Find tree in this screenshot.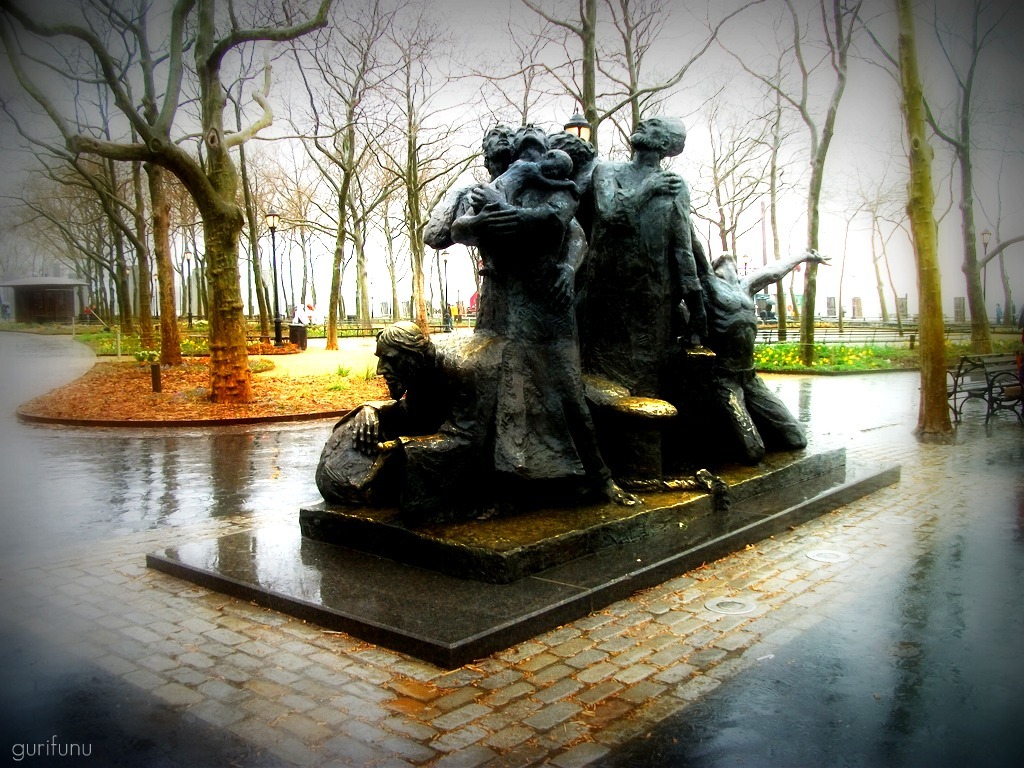
The bounding box for tree is l=33, t=41, r=390, b=374.
